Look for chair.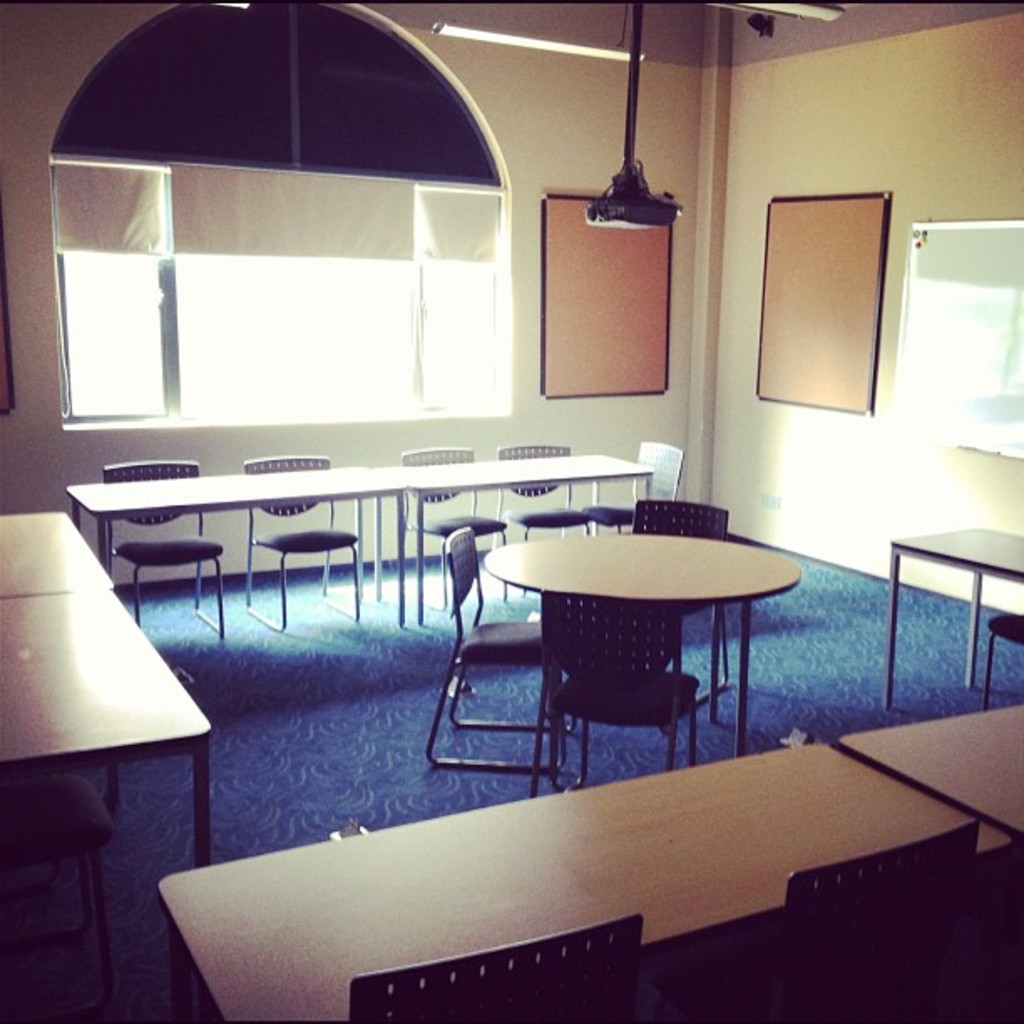
Found: bbox=(581, 430, 684, 550).
